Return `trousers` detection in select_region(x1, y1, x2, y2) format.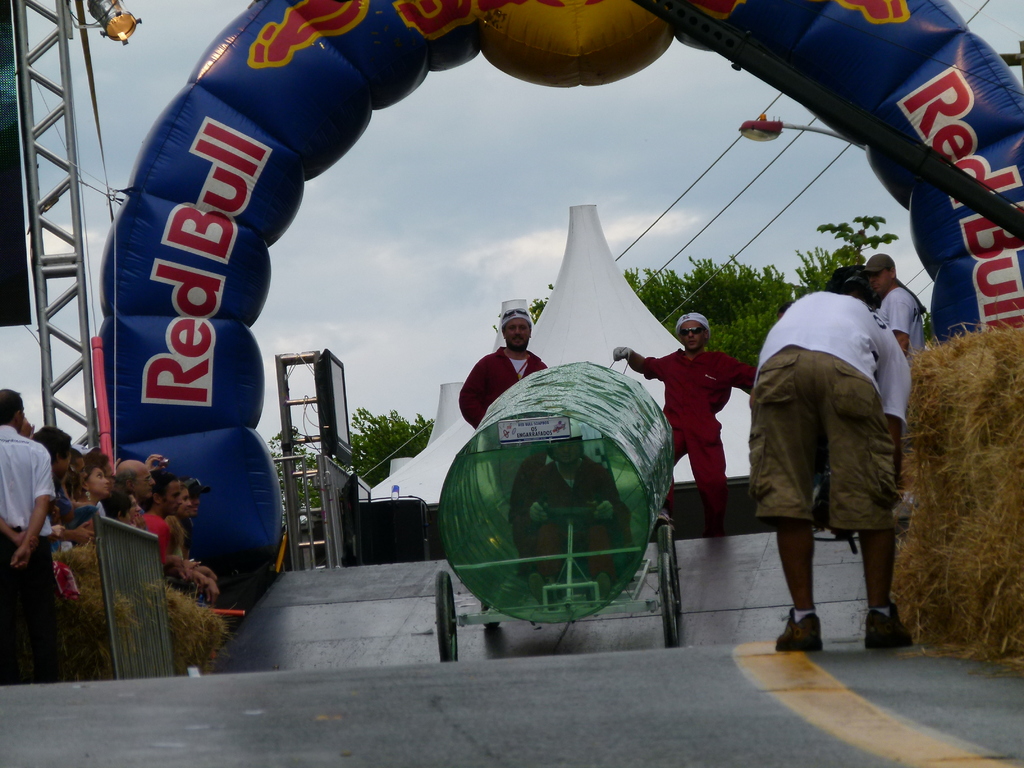
select_region(666, 426, 729, 502).
